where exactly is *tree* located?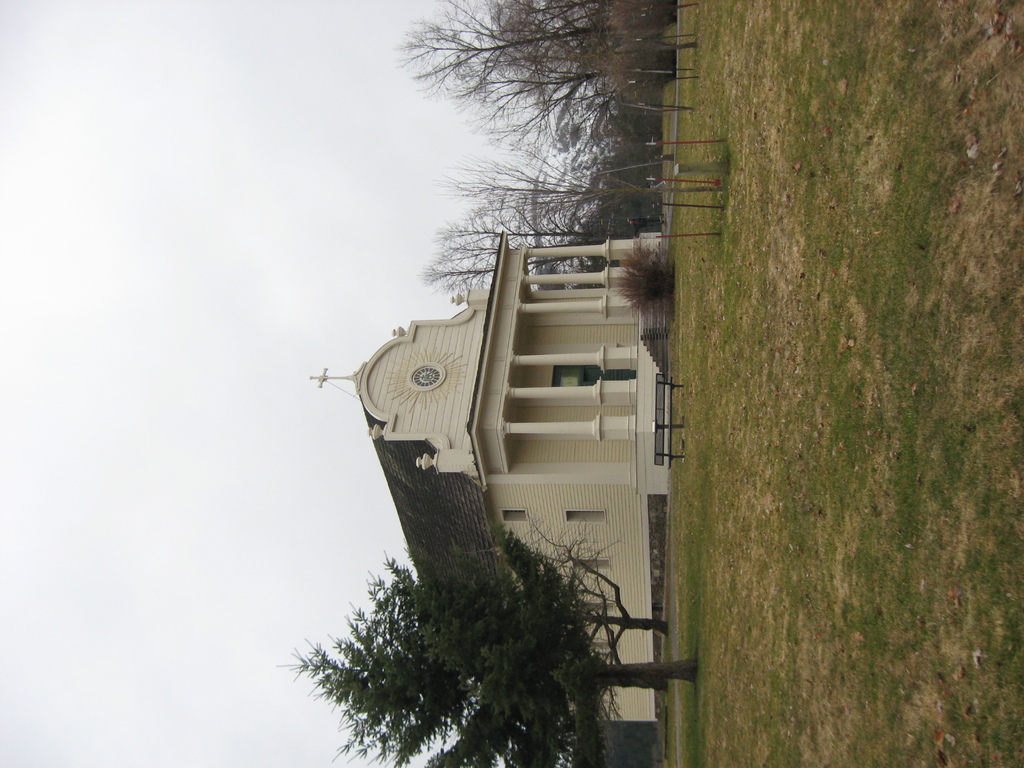
Its bounding box is x1=415 y1=516 x2=694 y2=767.
